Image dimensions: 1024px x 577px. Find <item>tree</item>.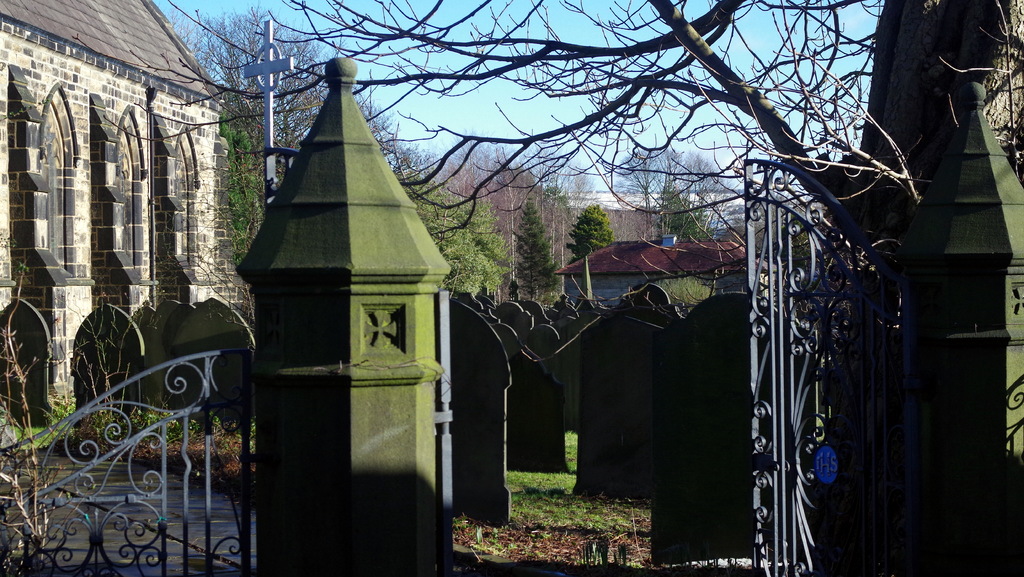
(x1=625, y1=147, x2=675, y2=213).
